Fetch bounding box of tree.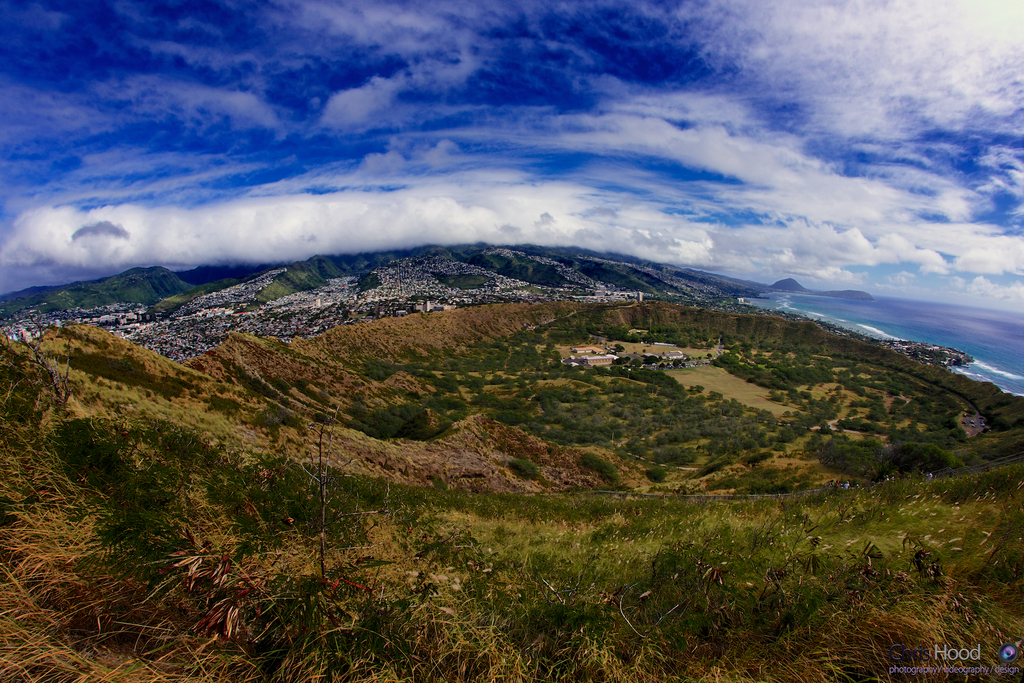
Bbox: 643/349/646/352.
